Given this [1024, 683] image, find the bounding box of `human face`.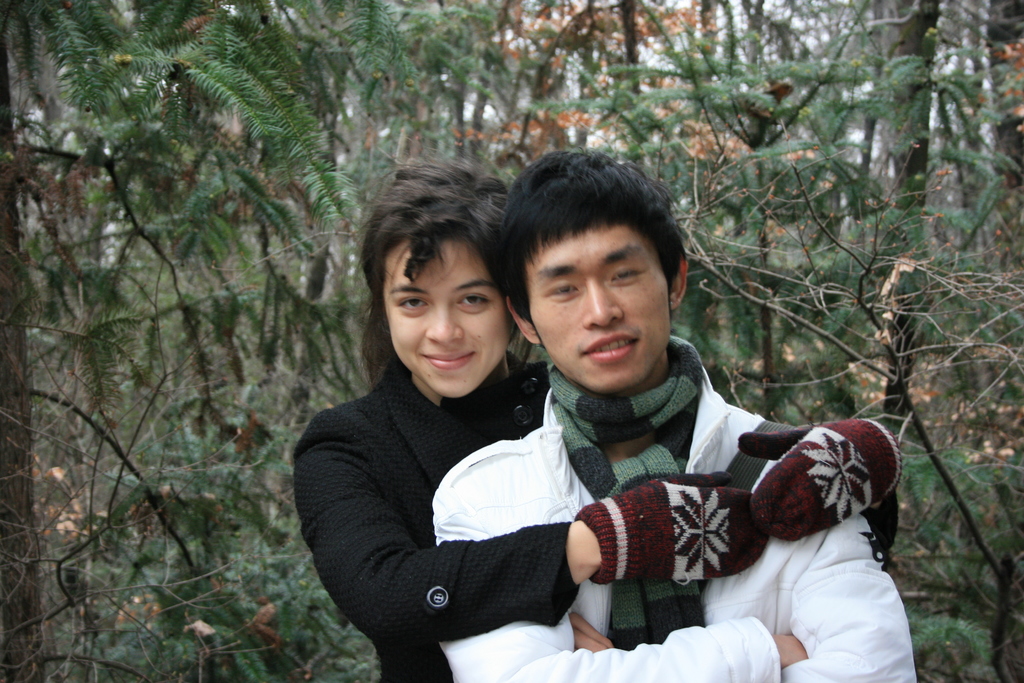
{"left": 381, "top": 235, "right": 506, "bottom": 402}.
